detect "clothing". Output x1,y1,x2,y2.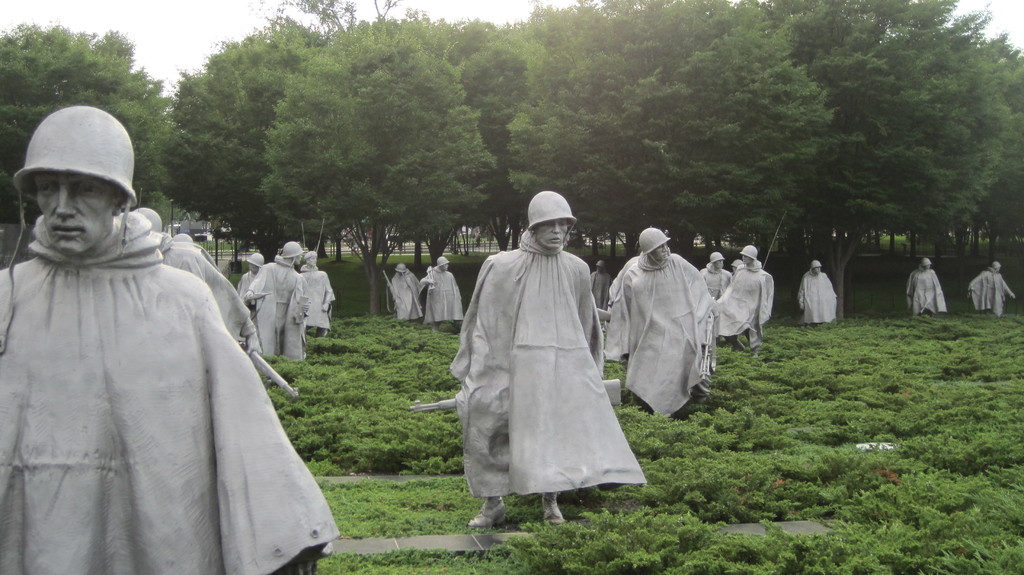
608,252,717,416.
